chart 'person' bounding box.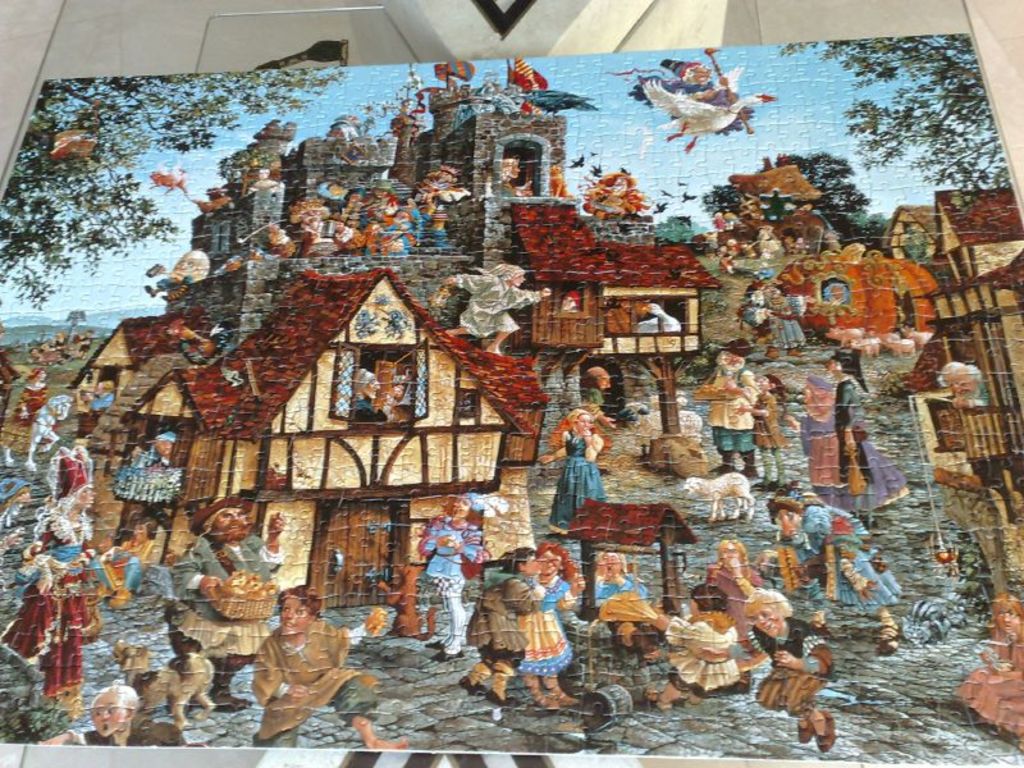
Charted: (left=443, top=264, right=552, bottom=353).
